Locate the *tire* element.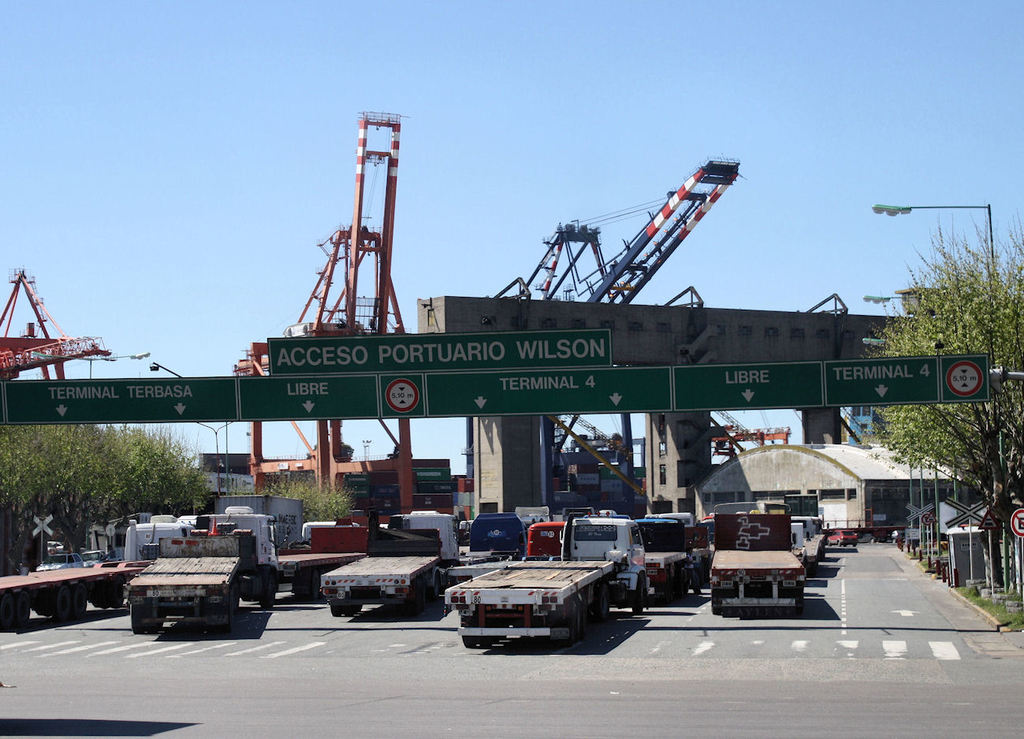
Element bbox: (794, 586, 806, 611).
